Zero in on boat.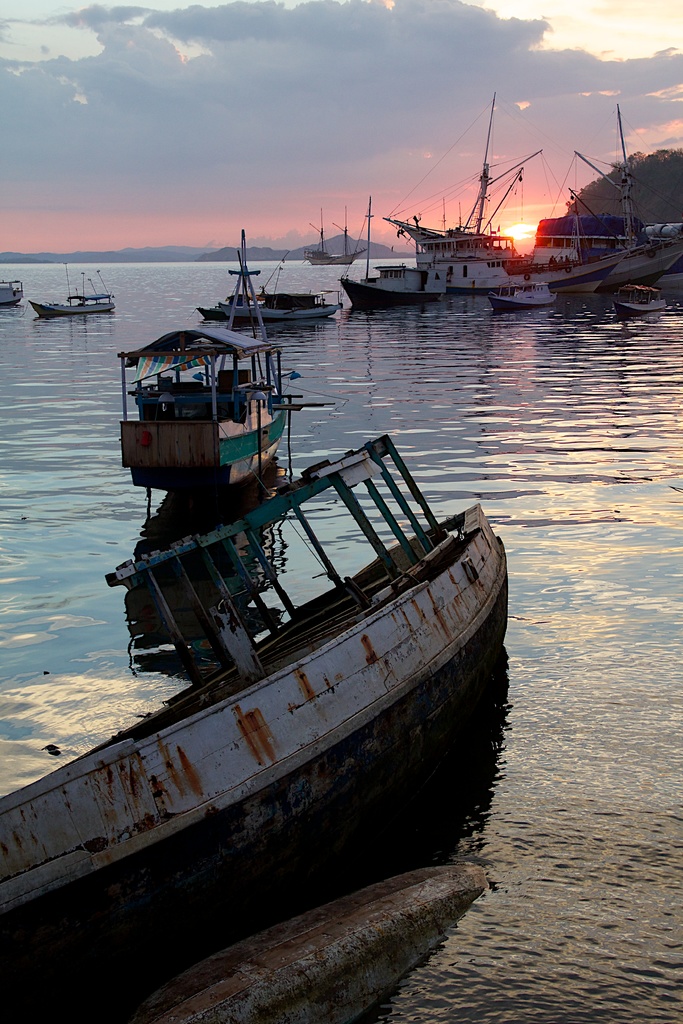
Zeroed in: (0, 276, 28, 306).
